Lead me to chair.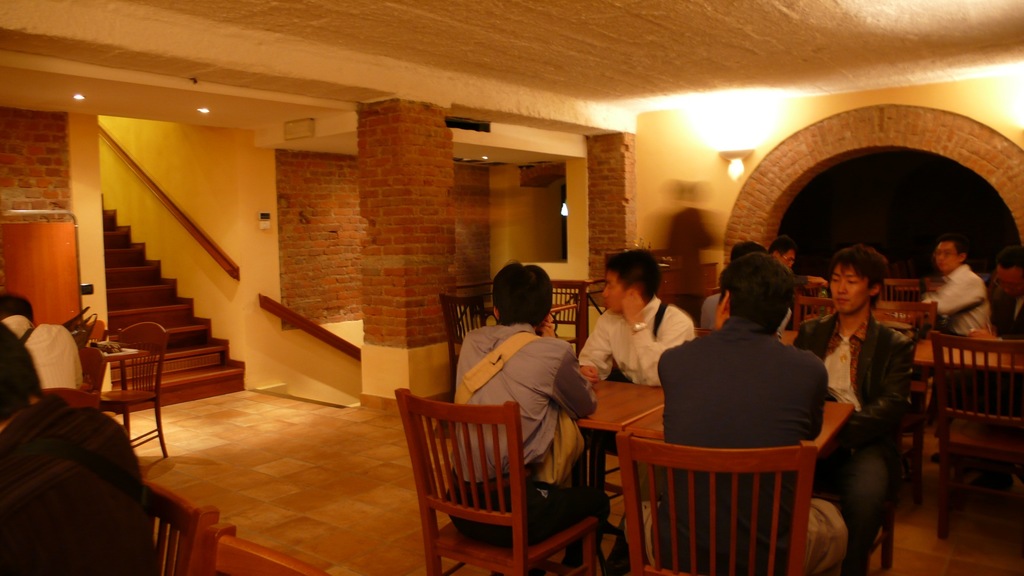
Lead to box=[541, 277, 589, 360].
